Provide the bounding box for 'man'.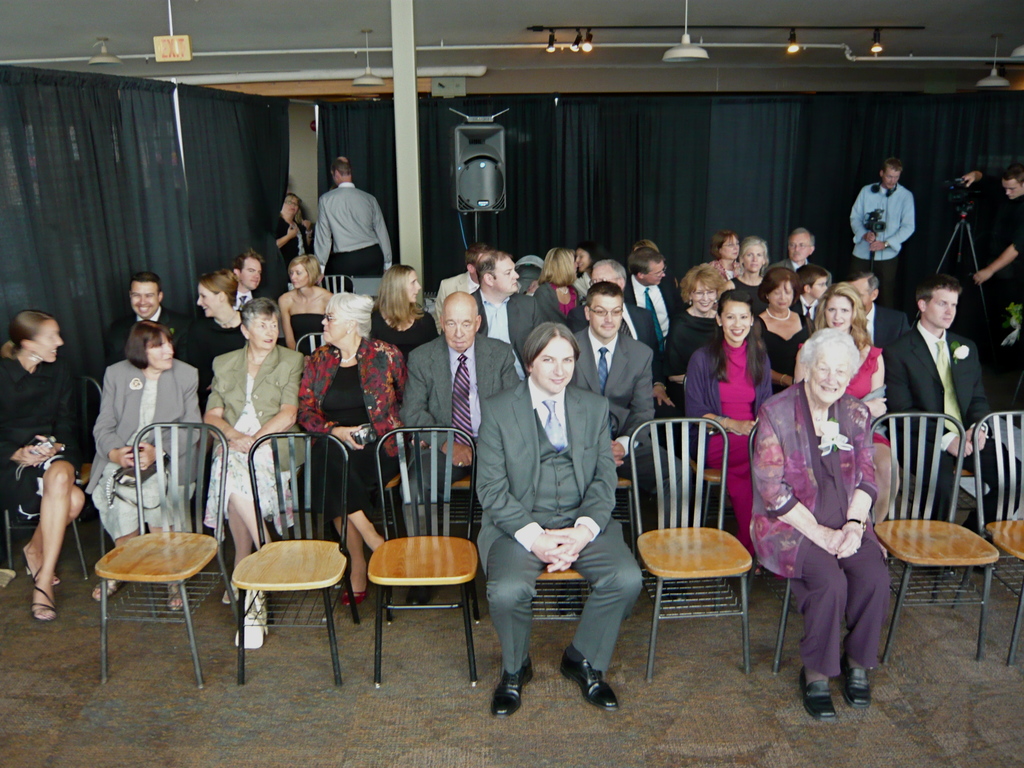
{"x1": 403, "y1": 289, "x2": 520, "y2": 533}.
